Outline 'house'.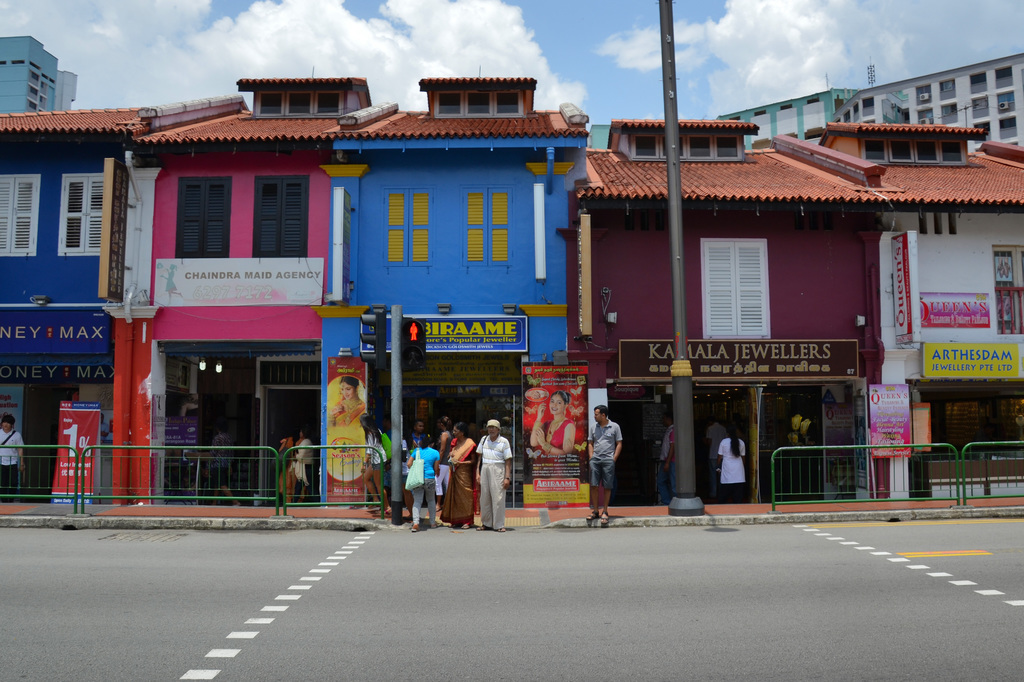
Outline: <region>0, 34, 67, 110</region>.
